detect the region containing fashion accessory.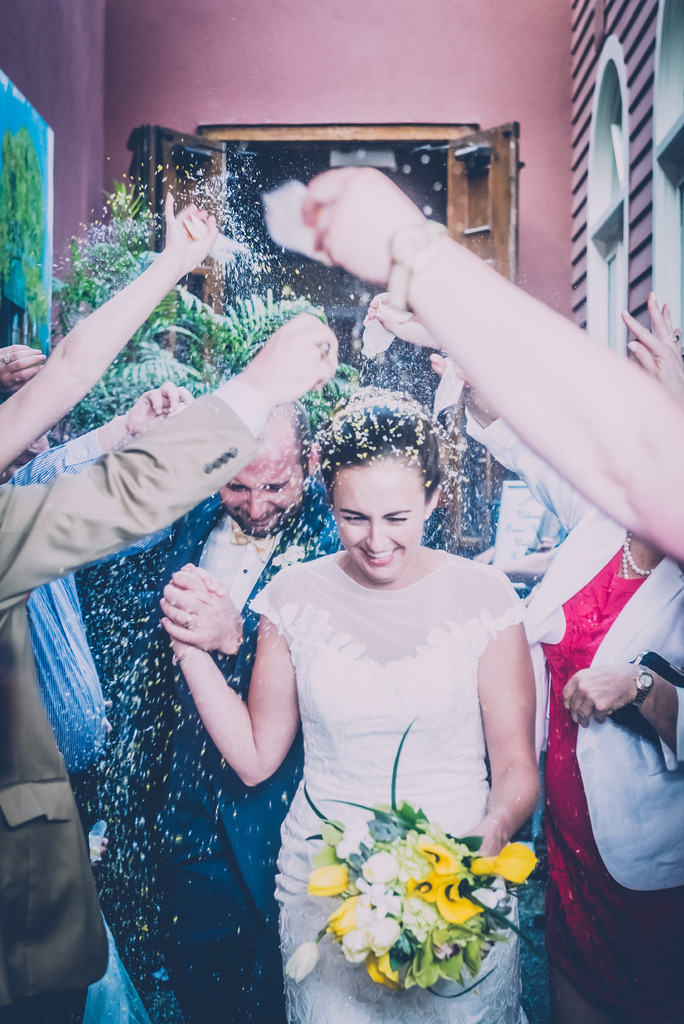
<box>3,351,13,365</box>.
